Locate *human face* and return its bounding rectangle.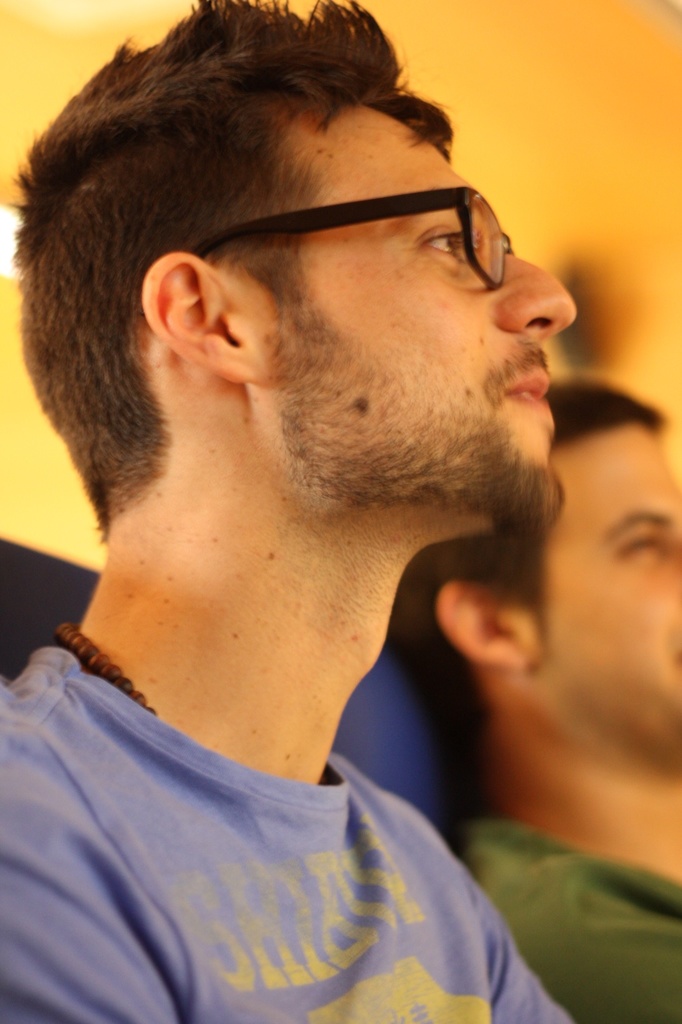
x1=259 y1=107 x2=578 y2=519.
